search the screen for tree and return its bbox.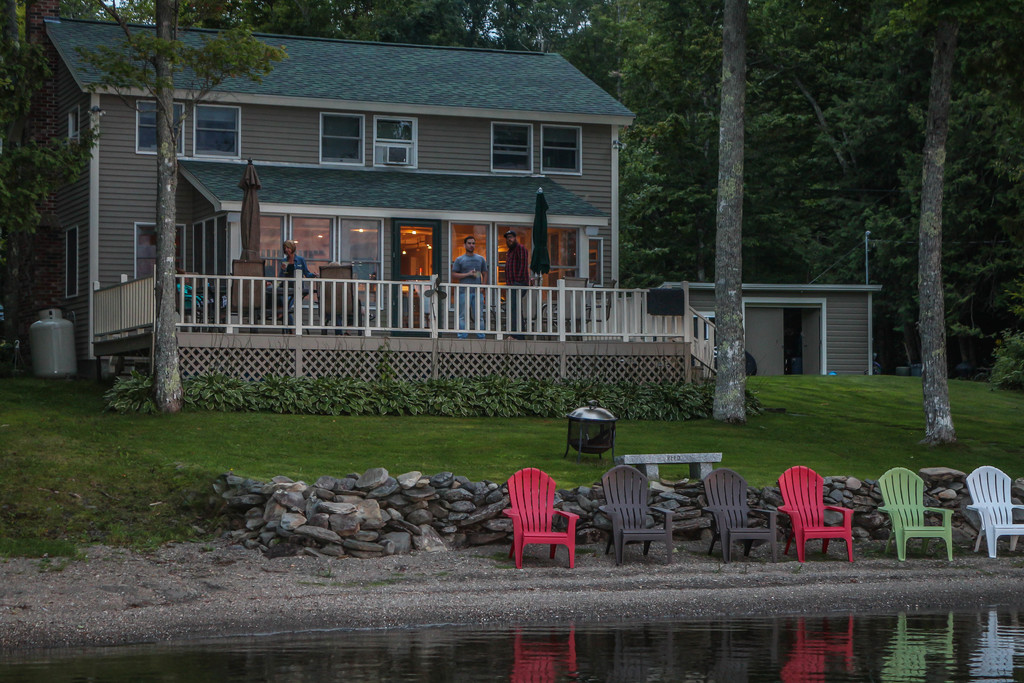
Found: (72,0,349,432).
